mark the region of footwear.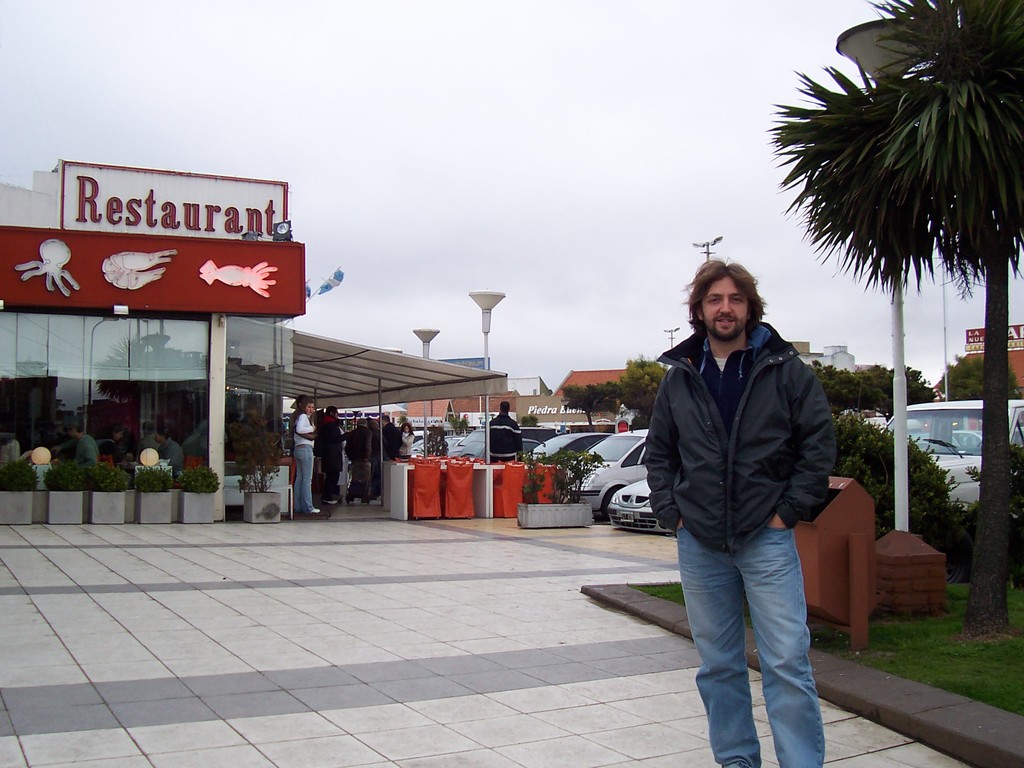
Region: bbox=(349, 492, 356, 499).
